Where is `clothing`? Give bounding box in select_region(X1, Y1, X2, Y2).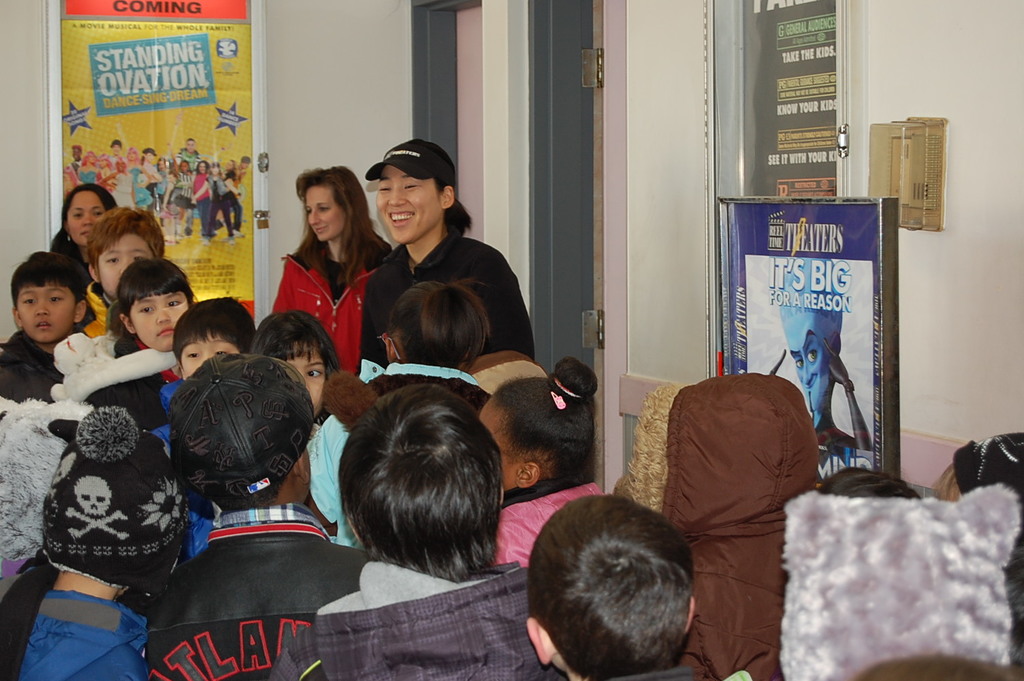
select_region(141, 503, 372, 680).
